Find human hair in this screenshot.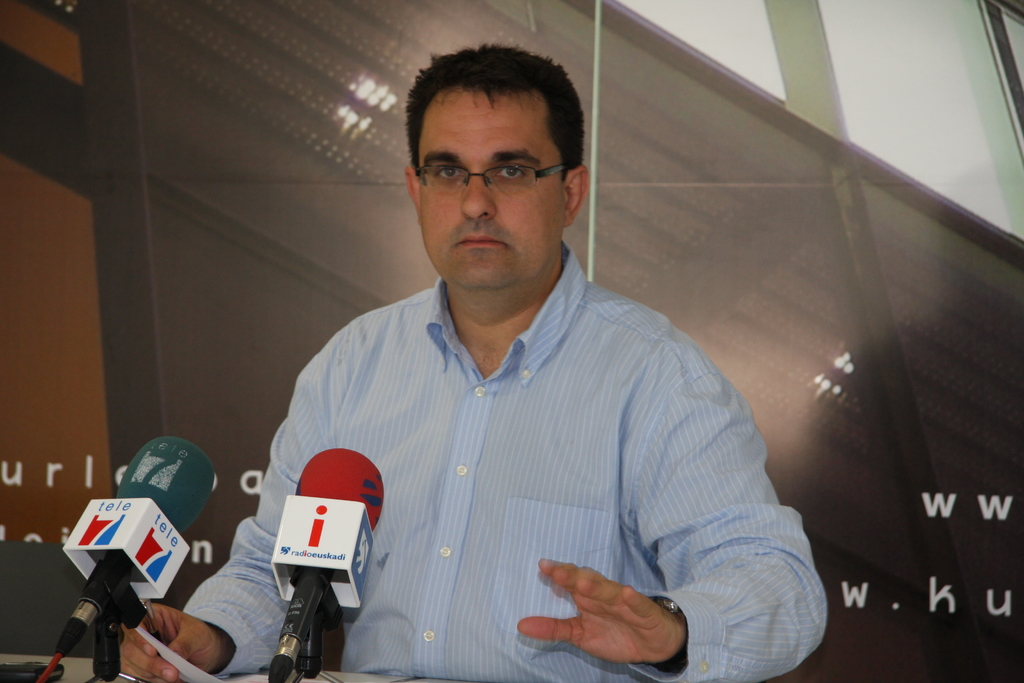
The bounding box for human hair is (401,45,591,199).
